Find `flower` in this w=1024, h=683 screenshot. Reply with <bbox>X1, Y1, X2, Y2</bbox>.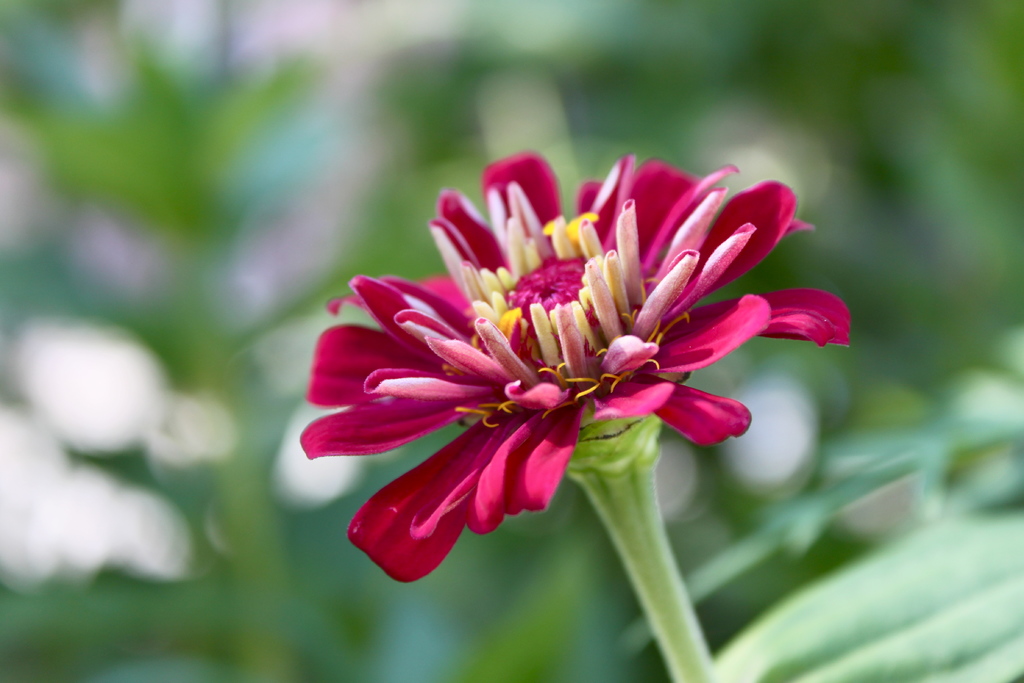
<bbox>356, 134, 907, 564</bbox>.
